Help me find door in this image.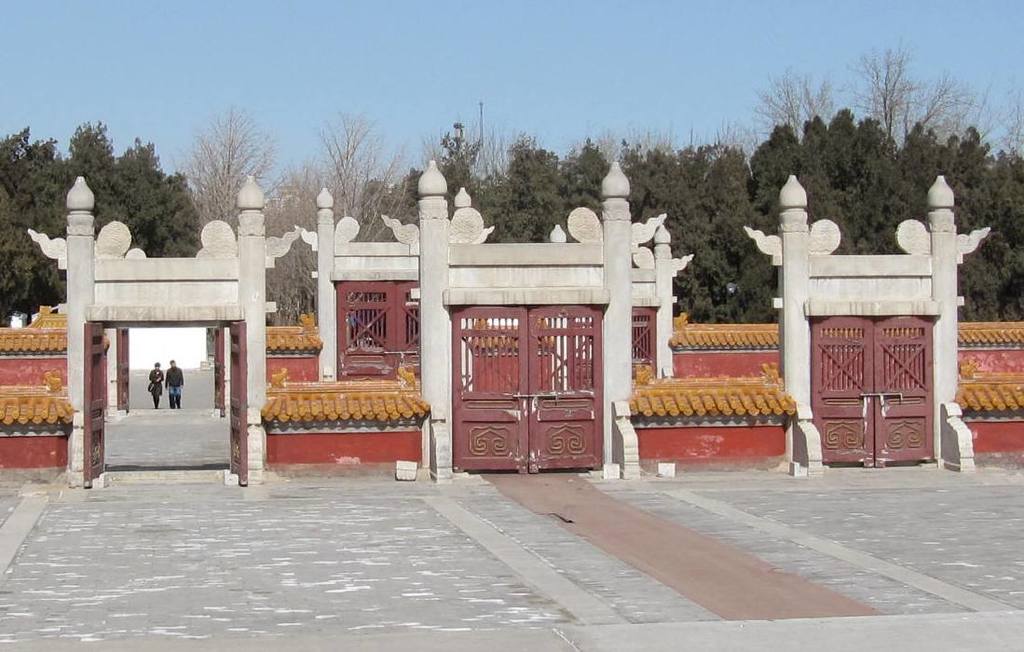
Found it: {"x1": 451, "y1": 303, "x2": 601, "y2": 470}.
